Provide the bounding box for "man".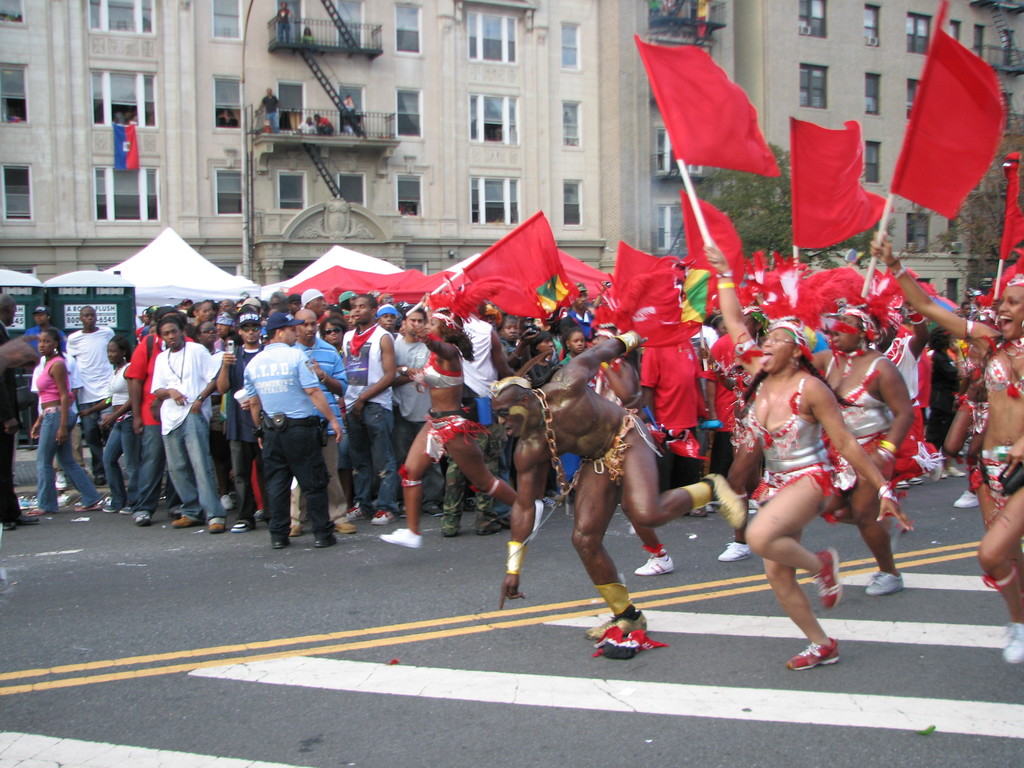
box(62, 302, 118, 487).
